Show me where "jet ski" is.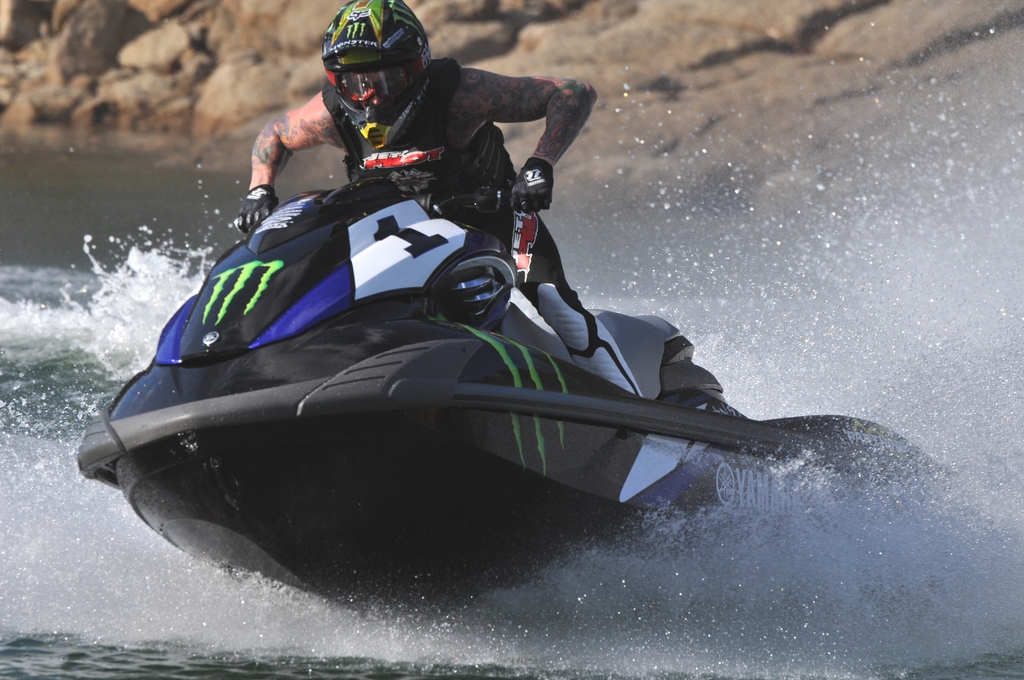
"jet ski" is at (78,179,959,629).
